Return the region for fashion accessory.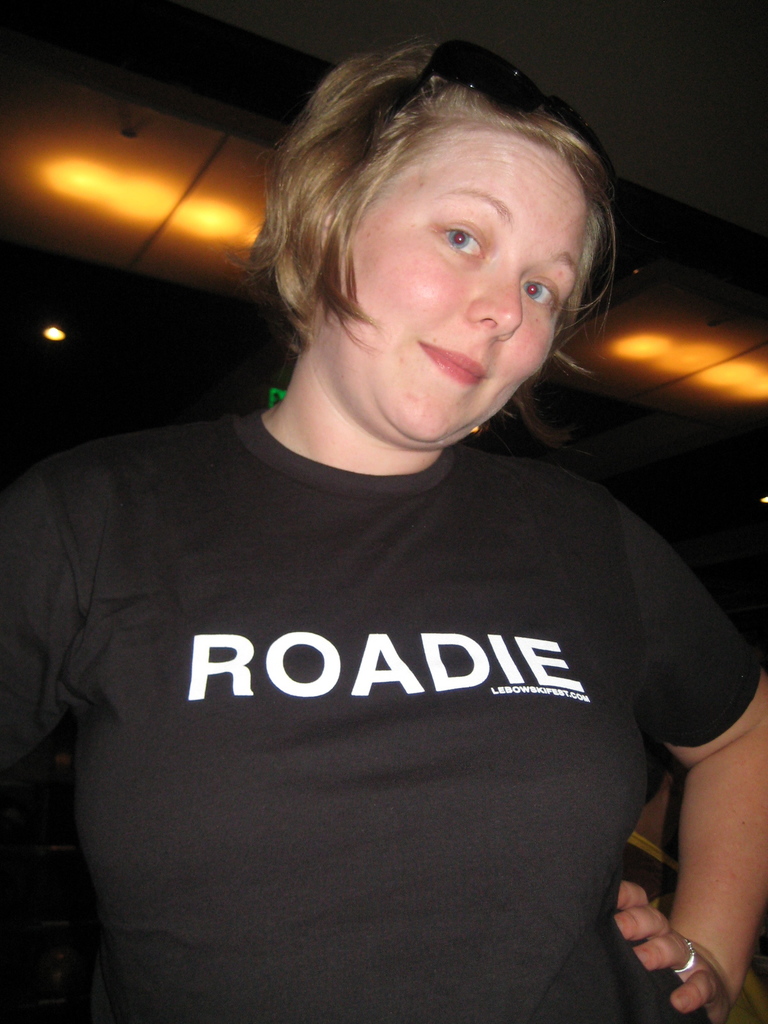
x1=383, y1=36, x2=619, y2=184.
